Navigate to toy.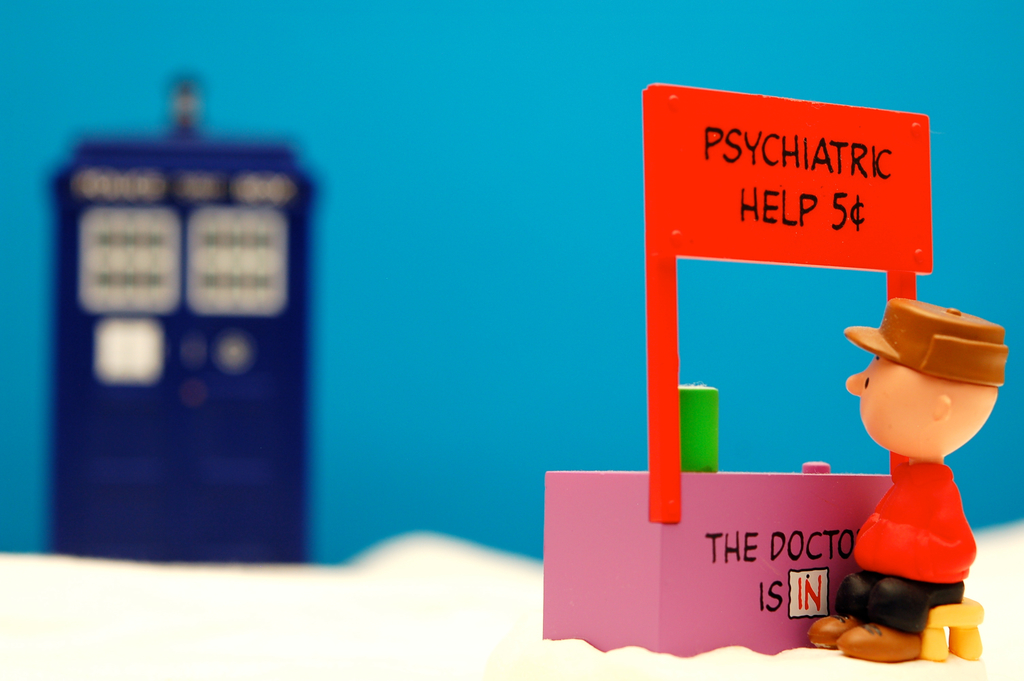
Navigation target: 45:71:314:566.
